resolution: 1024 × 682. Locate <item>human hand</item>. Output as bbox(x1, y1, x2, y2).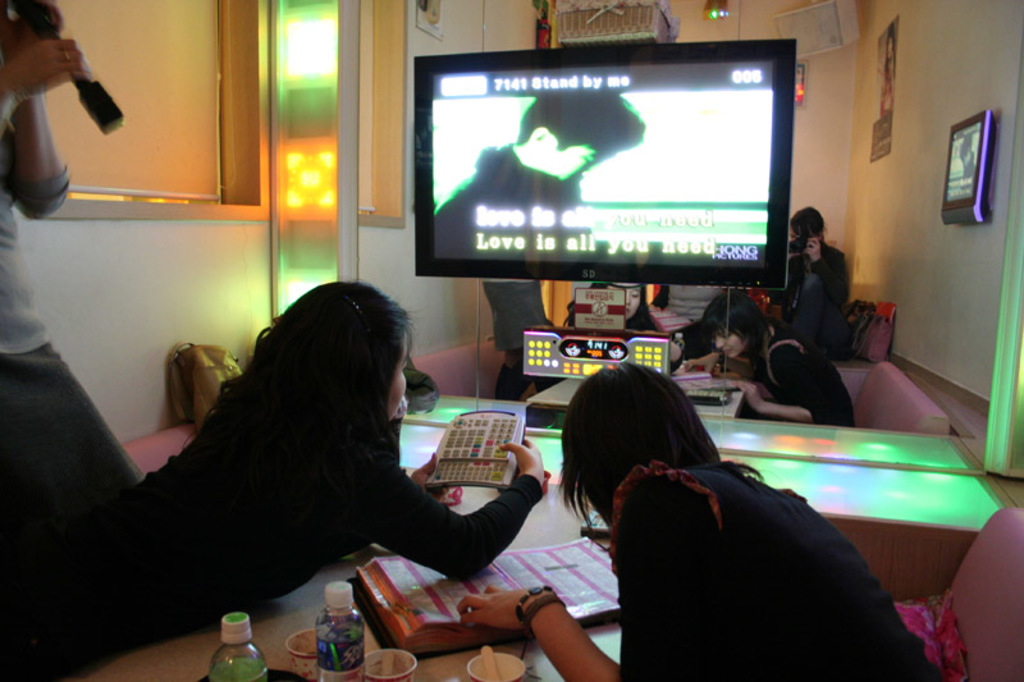
bbox(497, 440, 547, 488).
